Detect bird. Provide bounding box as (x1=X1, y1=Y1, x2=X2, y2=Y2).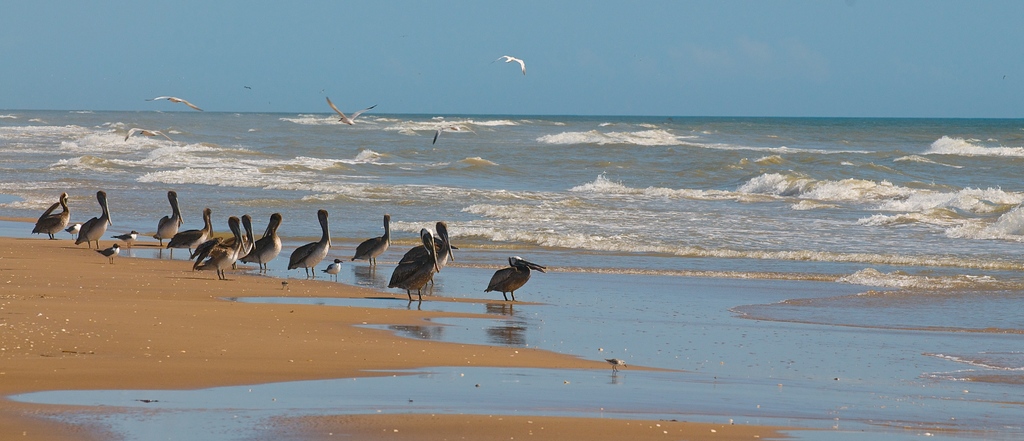
(x1=493, y1=52, x2=530, y2=78).
